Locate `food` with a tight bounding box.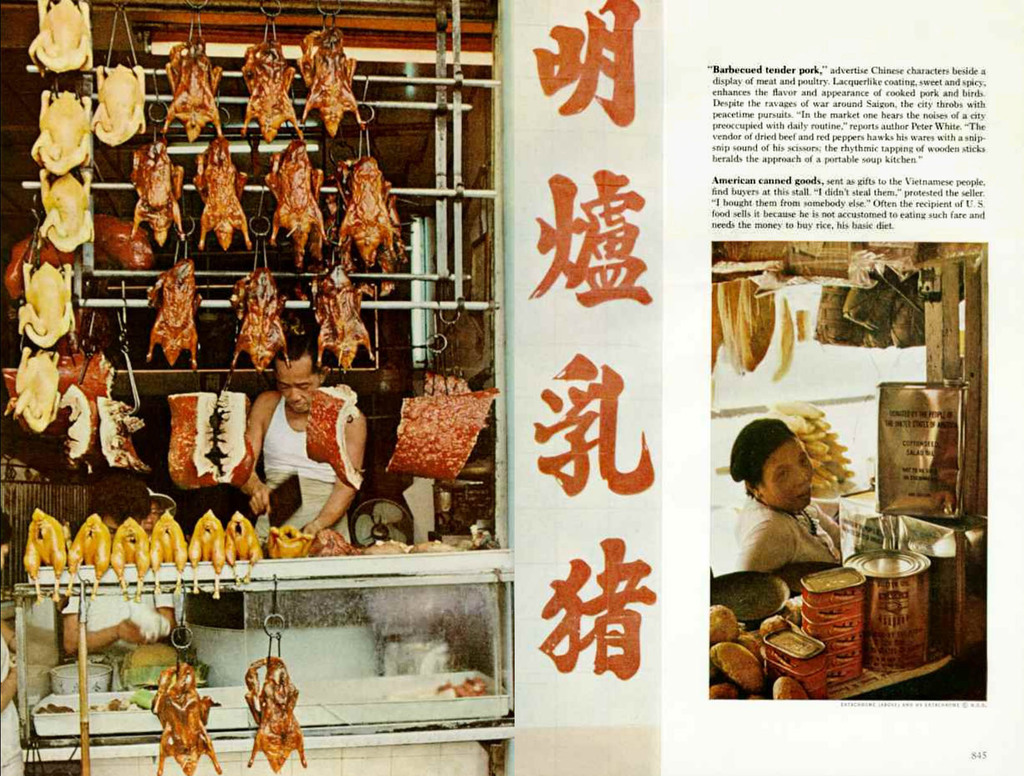
<region>315, 142, 392, 266</region>.
